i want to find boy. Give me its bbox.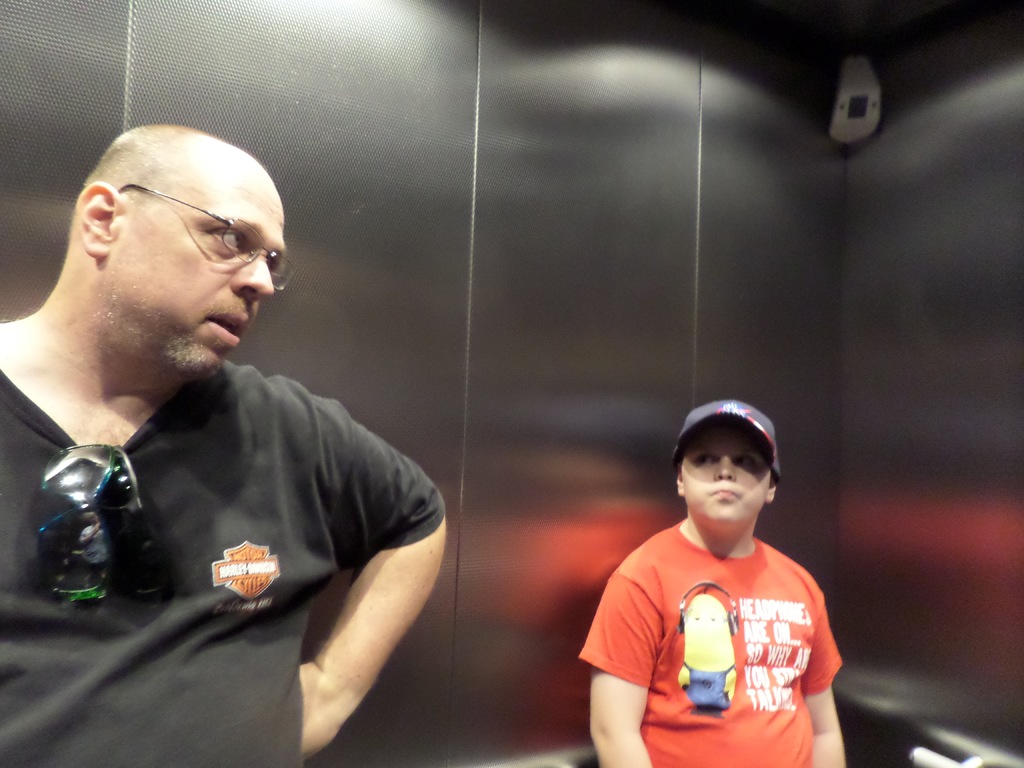
[left=593, top=396, right=852, bottom=753].
